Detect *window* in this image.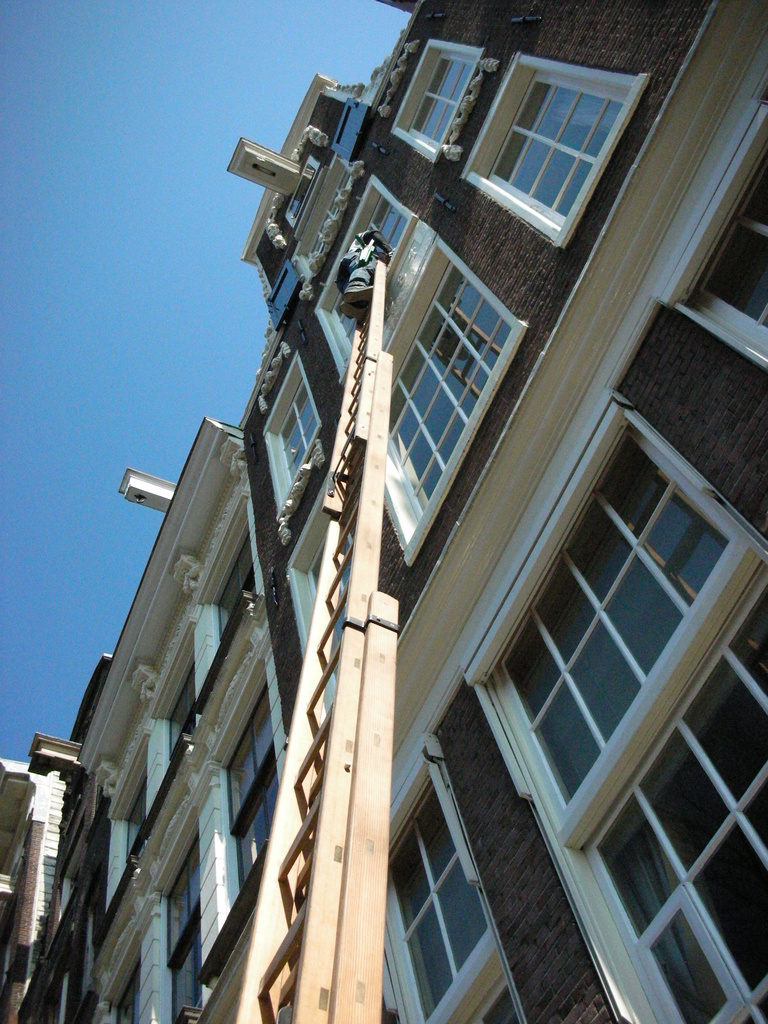
Detection: [112, 950, 143, 1023].
